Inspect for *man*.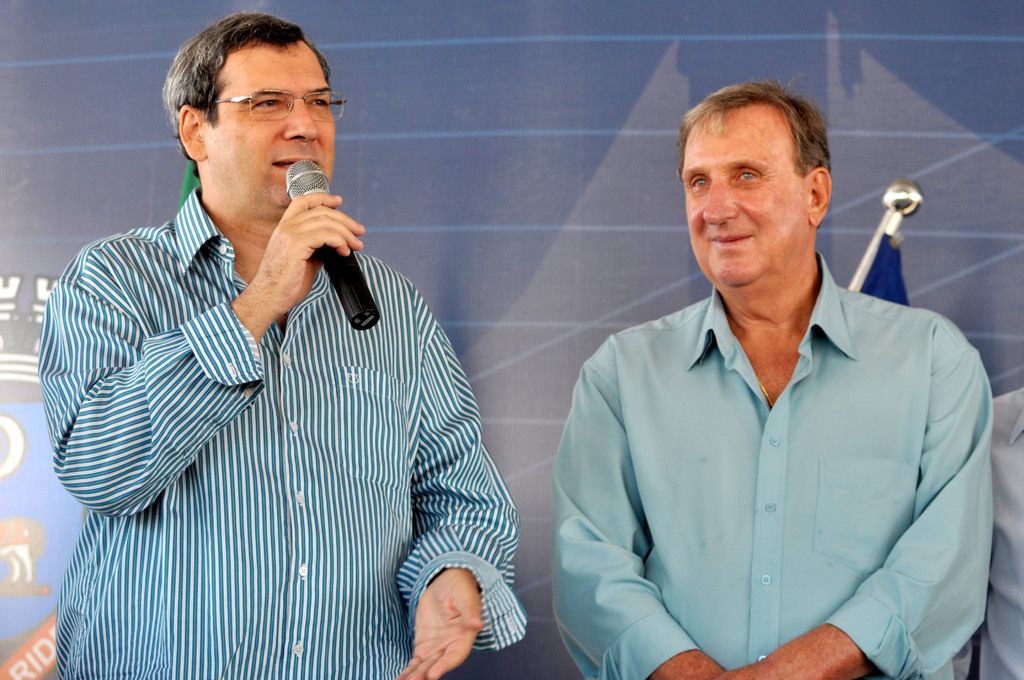
Inspection: (540,68,993,679).
